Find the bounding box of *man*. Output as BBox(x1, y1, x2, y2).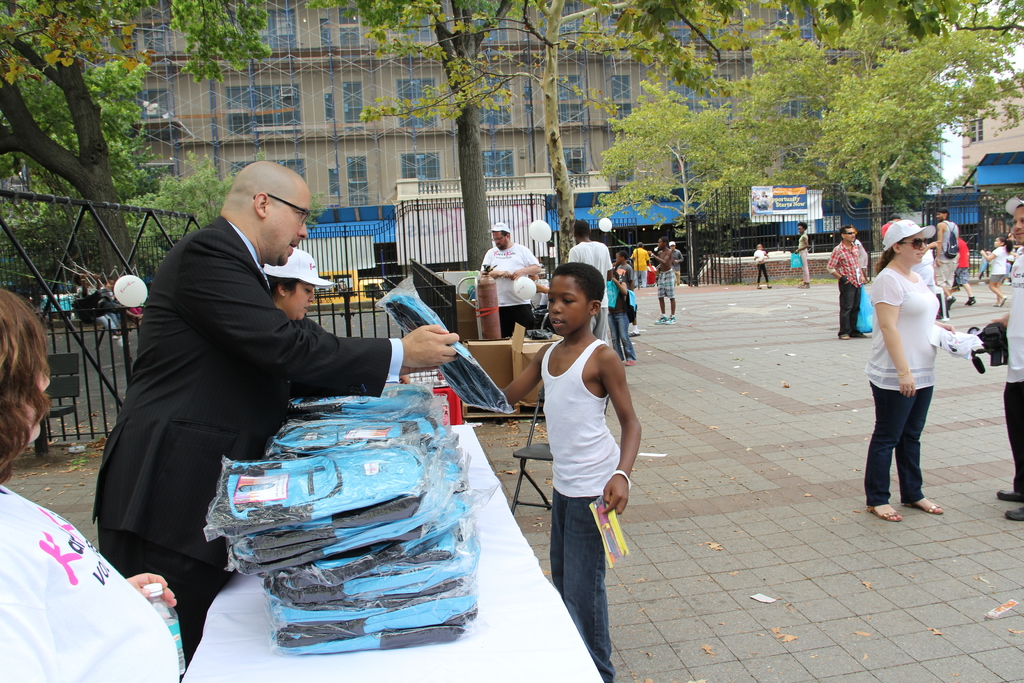
BBox(929, 206, 958, 302).
